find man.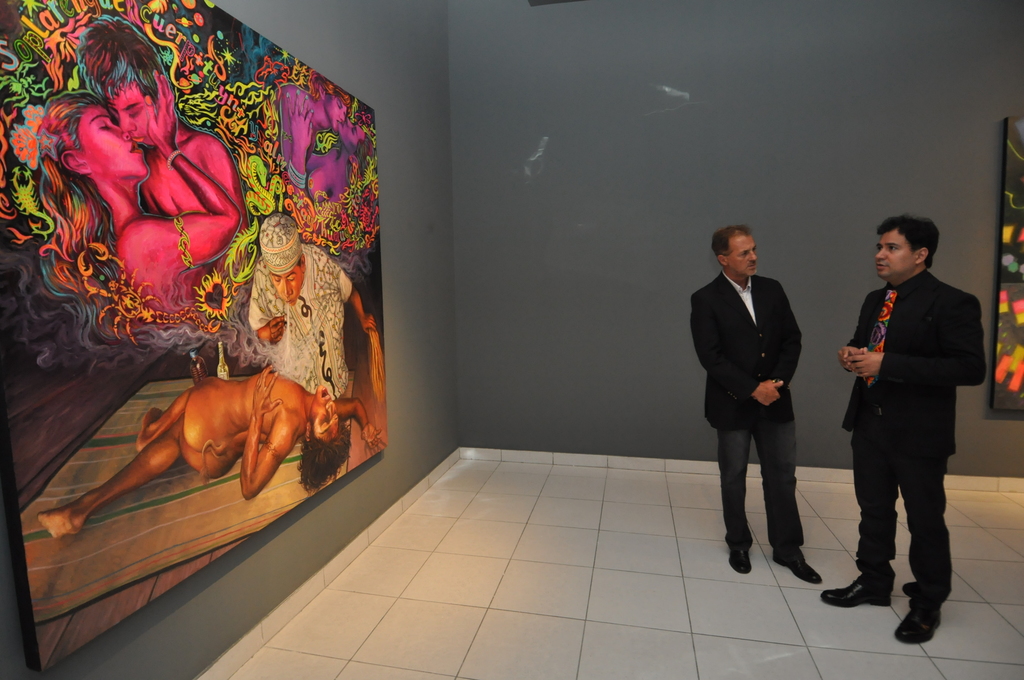
(667,214,819,587).
